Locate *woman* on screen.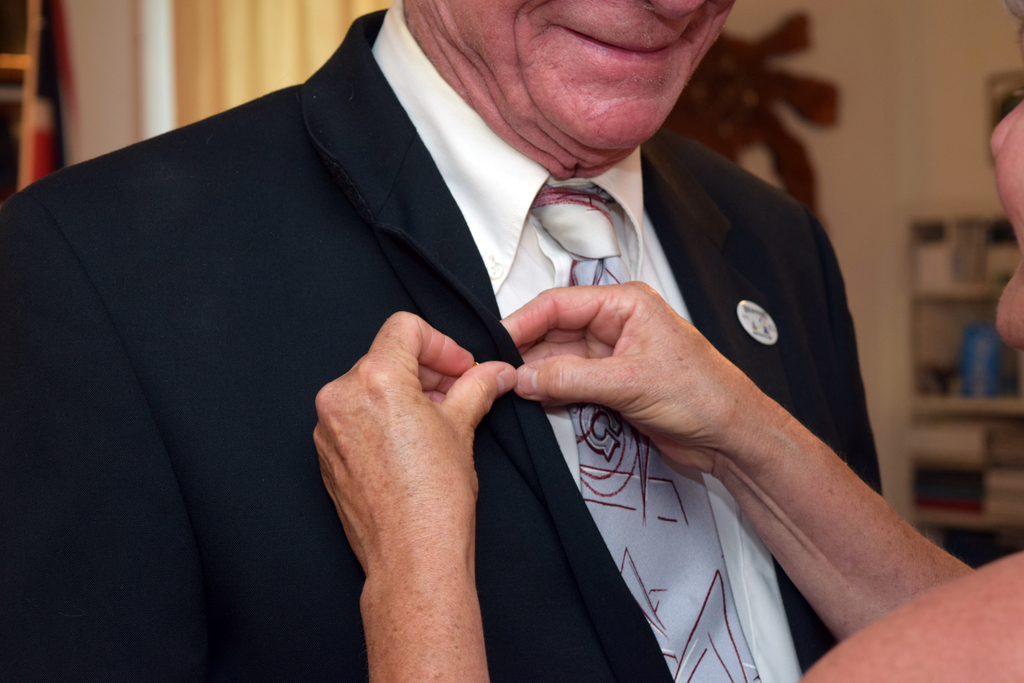
On screen at <box>305,0,1023,682</box>.
